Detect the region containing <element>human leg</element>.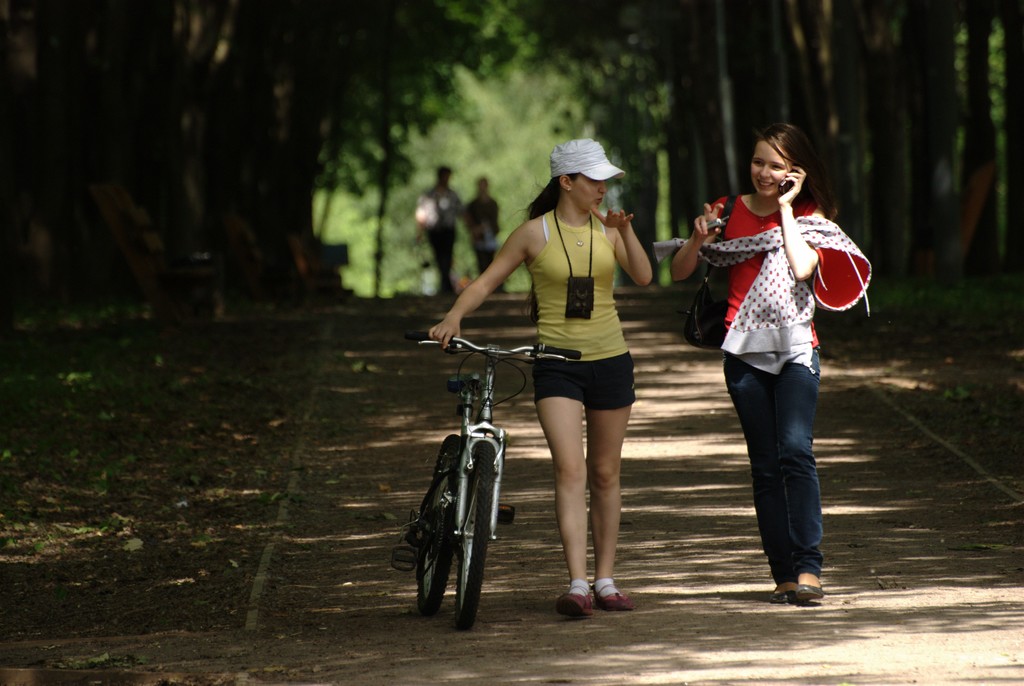
region(594, 359, 634, 612).
